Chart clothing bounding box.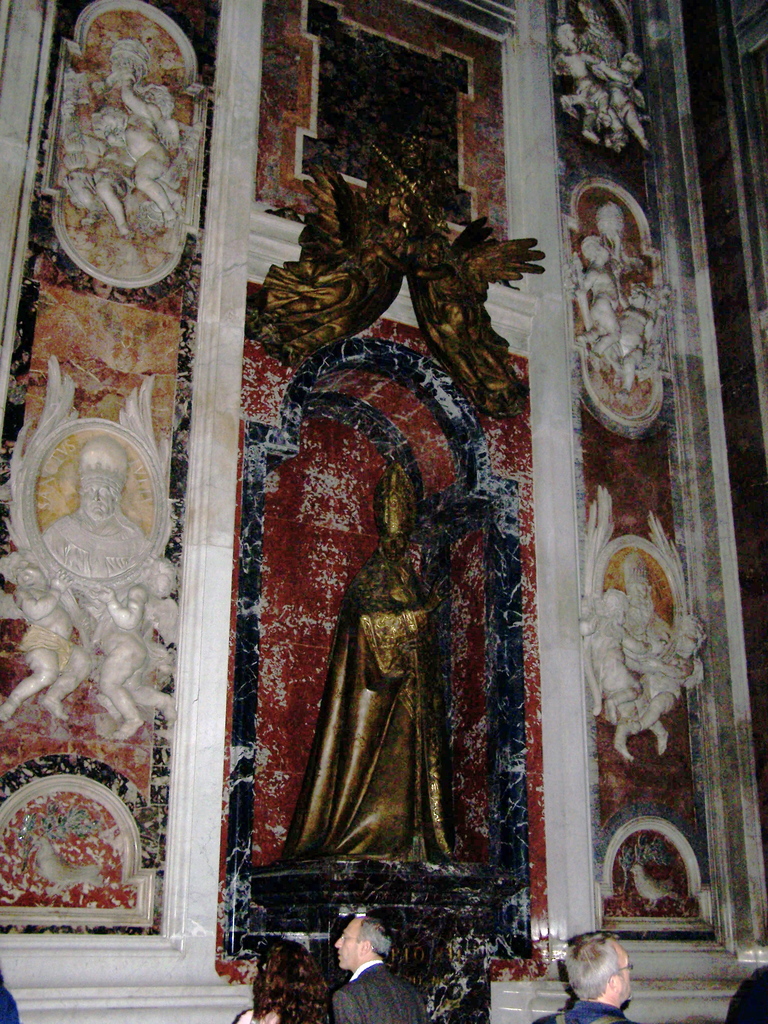
Charted: Rect(331, 955, 429, 1023).
